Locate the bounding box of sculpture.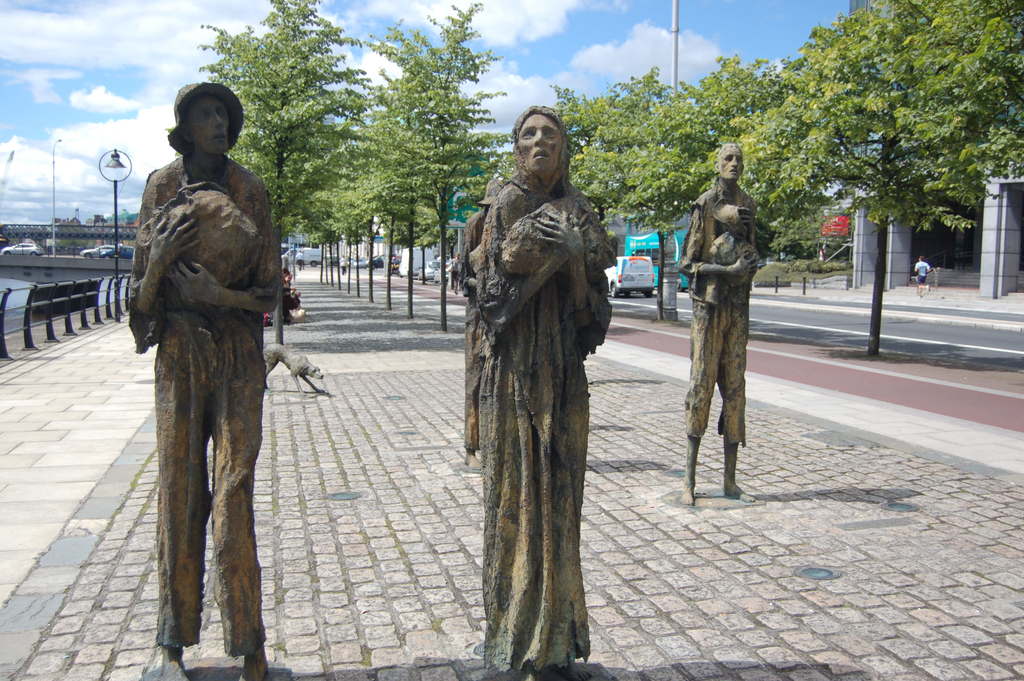
Bounding box: <box>678,136,767,518</box>.
